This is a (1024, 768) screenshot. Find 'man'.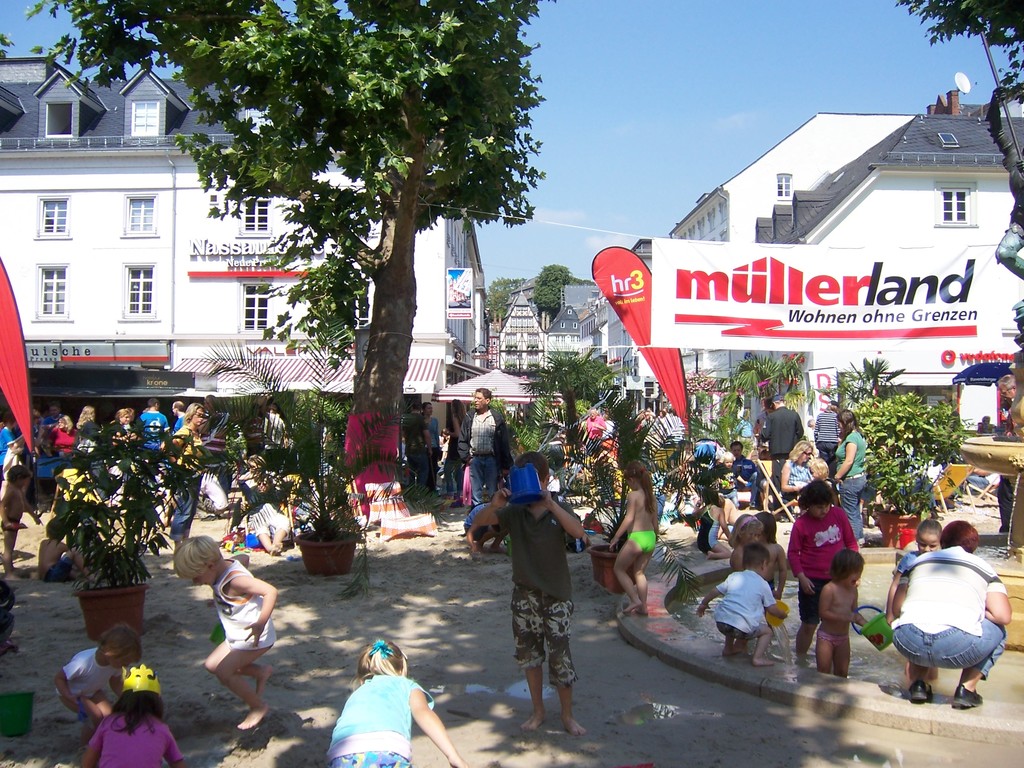
Bounding box: [402,399,435,493].
